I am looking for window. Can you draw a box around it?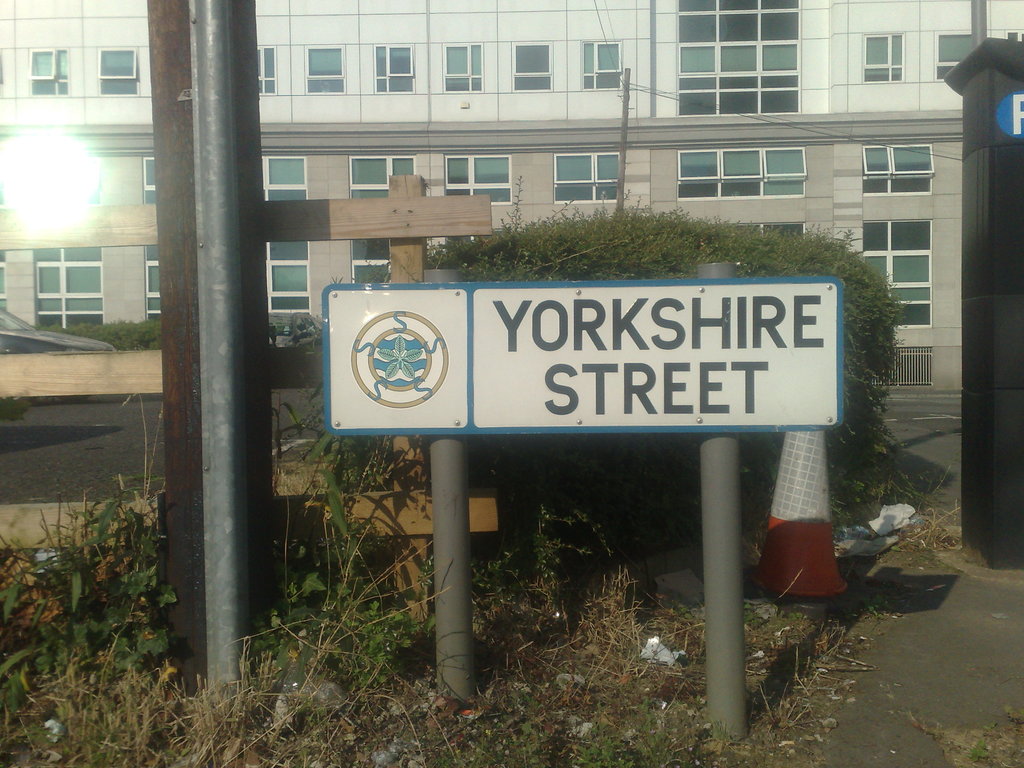
Sure, the bounding box is locate(345, 155, 427, 193).
